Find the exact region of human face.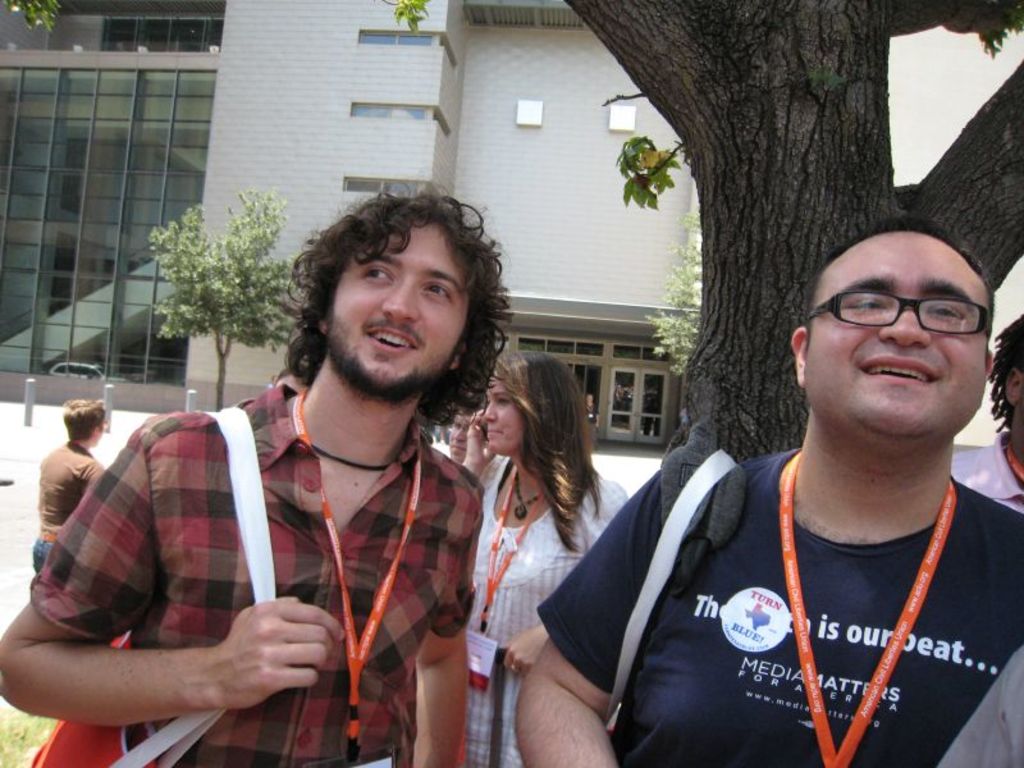
Exact region: region(808, 230, 983, 438).
